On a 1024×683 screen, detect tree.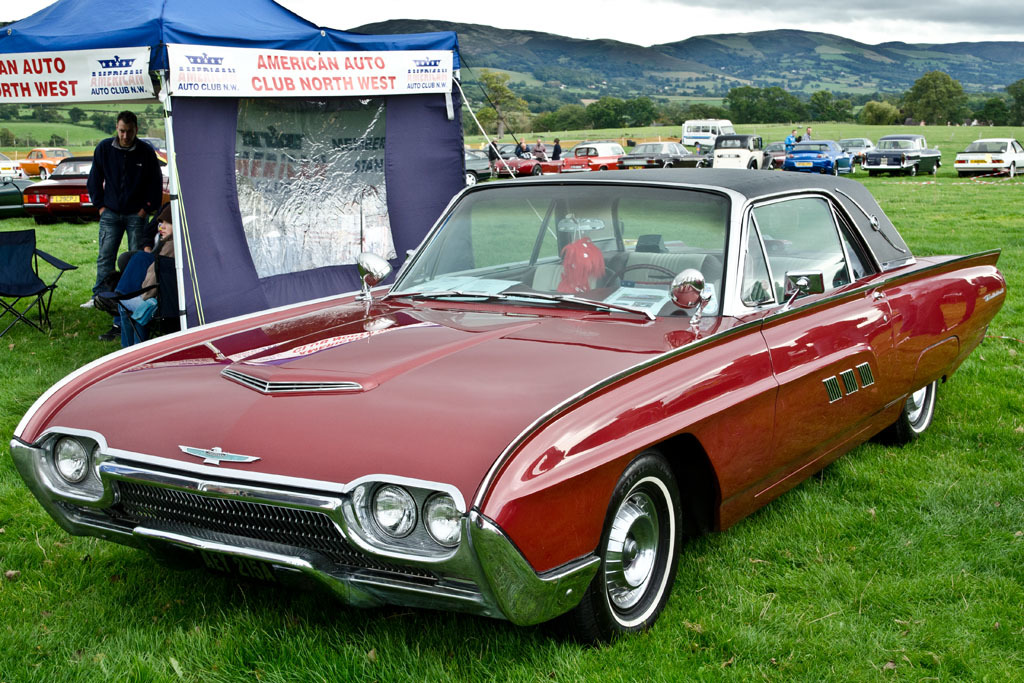
bbox(592, 96, 618, 133).
